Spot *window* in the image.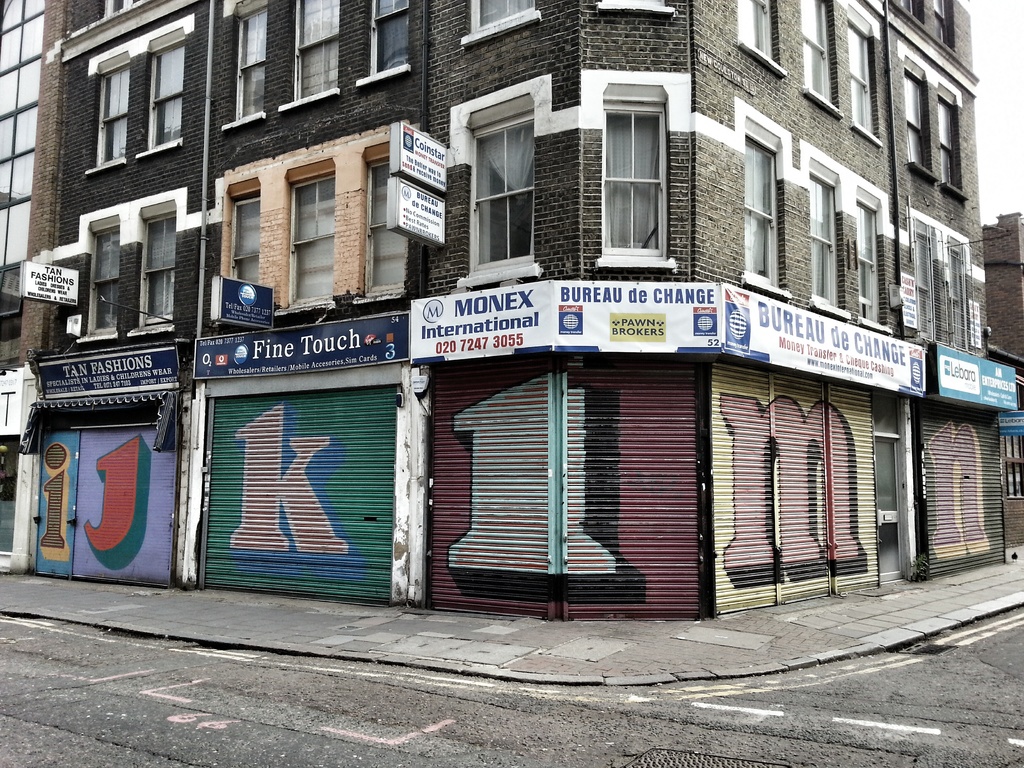
*window* found at x1=737, y1=3, x2=773, y2=62.
